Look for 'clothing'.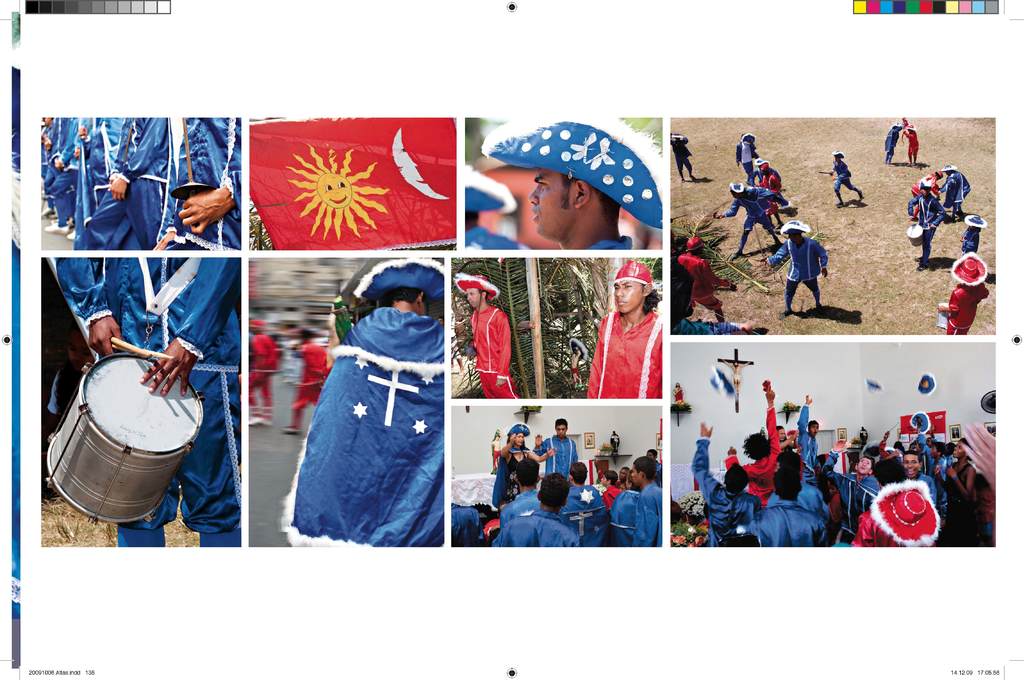
Found: [x1=457, y1=159, x2=520, y2=252].
